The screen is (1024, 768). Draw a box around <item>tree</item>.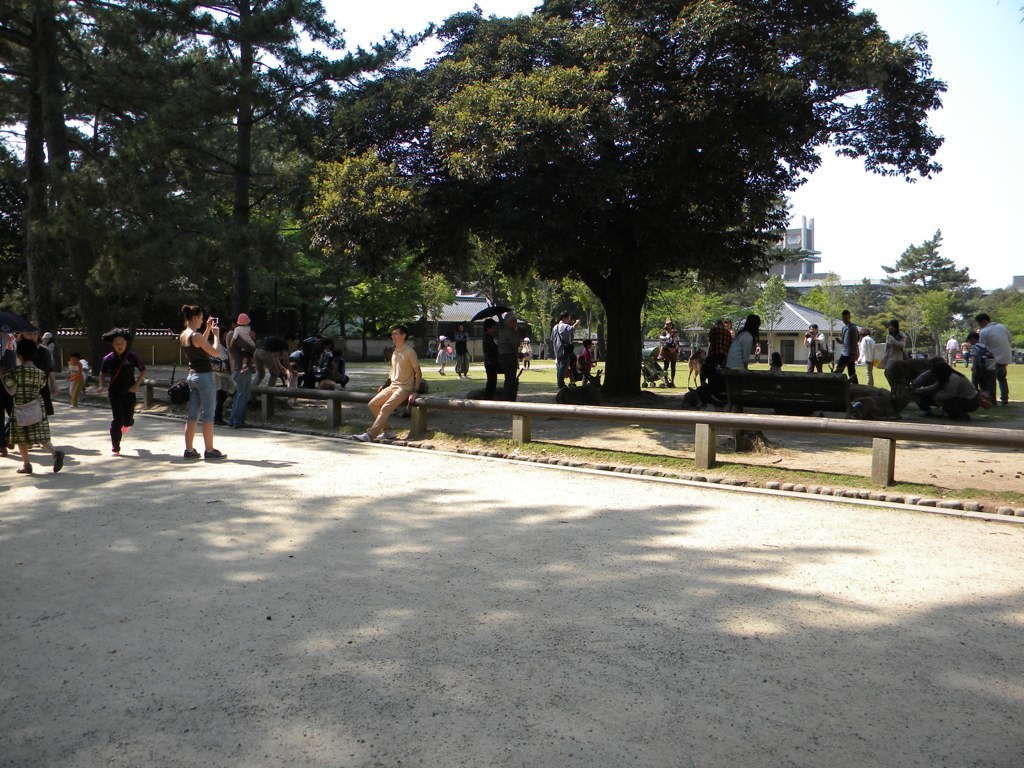
BBox(568, 270, 602, 357).
